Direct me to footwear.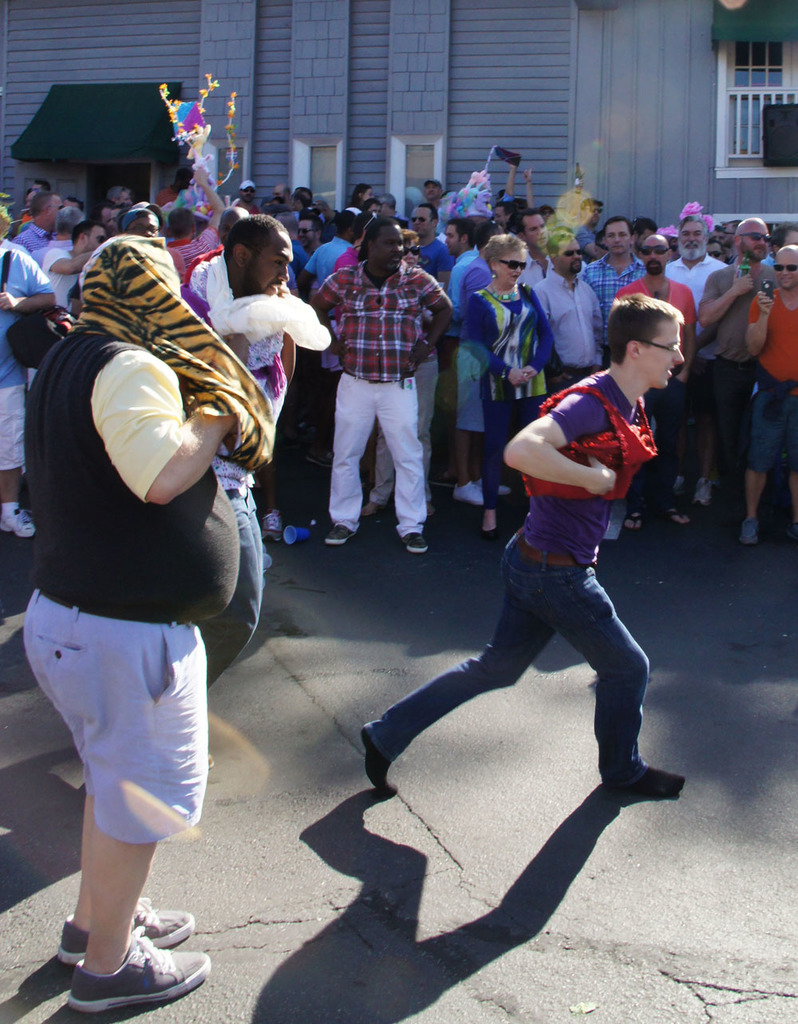
Direction: bbox=(58, 904, 208, 959).
